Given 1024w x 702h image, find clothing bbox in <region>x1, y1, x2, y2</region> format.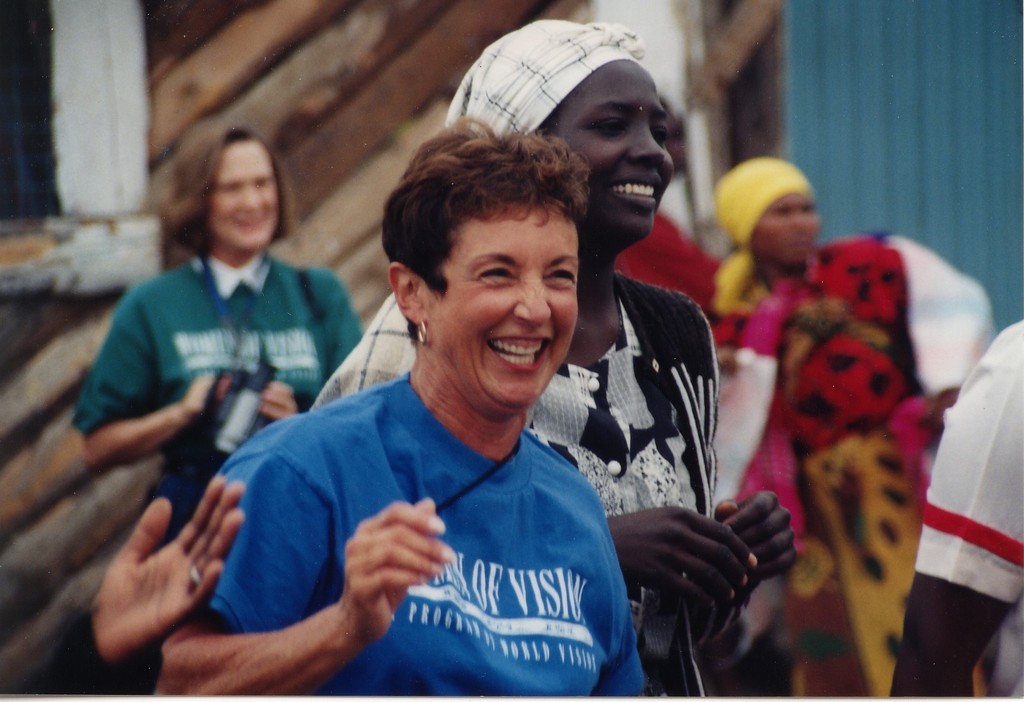
<region>709, 153, 986, 701</region>.
